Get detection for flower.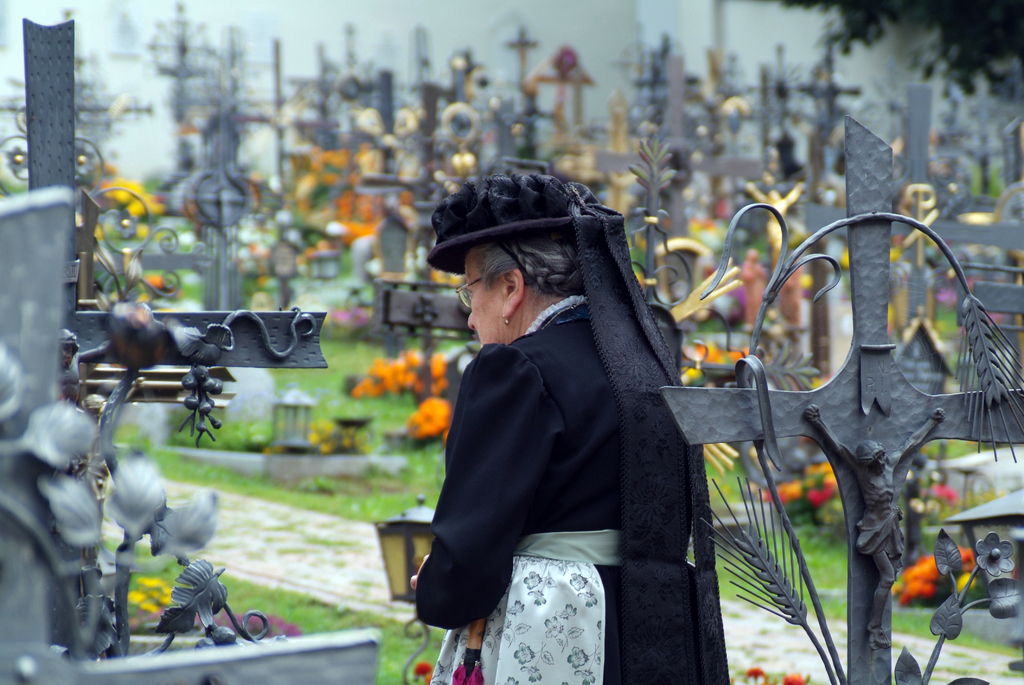
Detection: 874/549/945/601.
